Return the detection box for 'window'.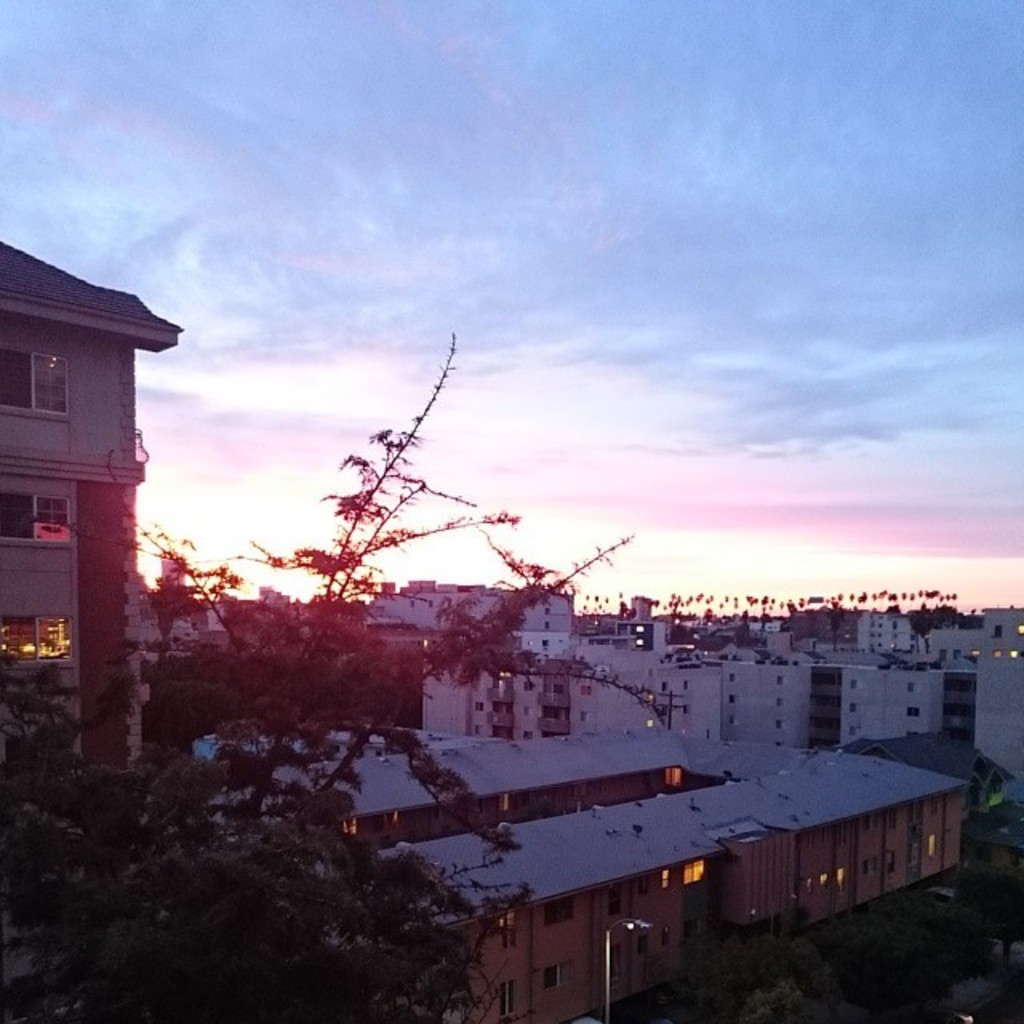
<bbox>0, 486, 66, 544</bbox>.
